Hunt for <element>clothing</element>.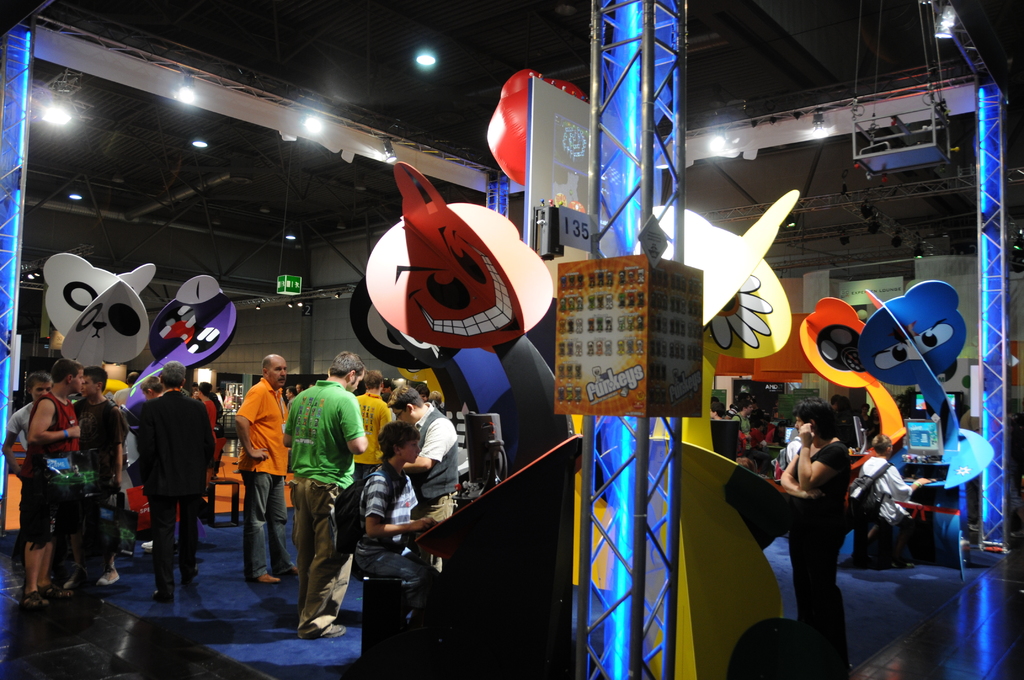
Hunted down at [22,400,73,554].
